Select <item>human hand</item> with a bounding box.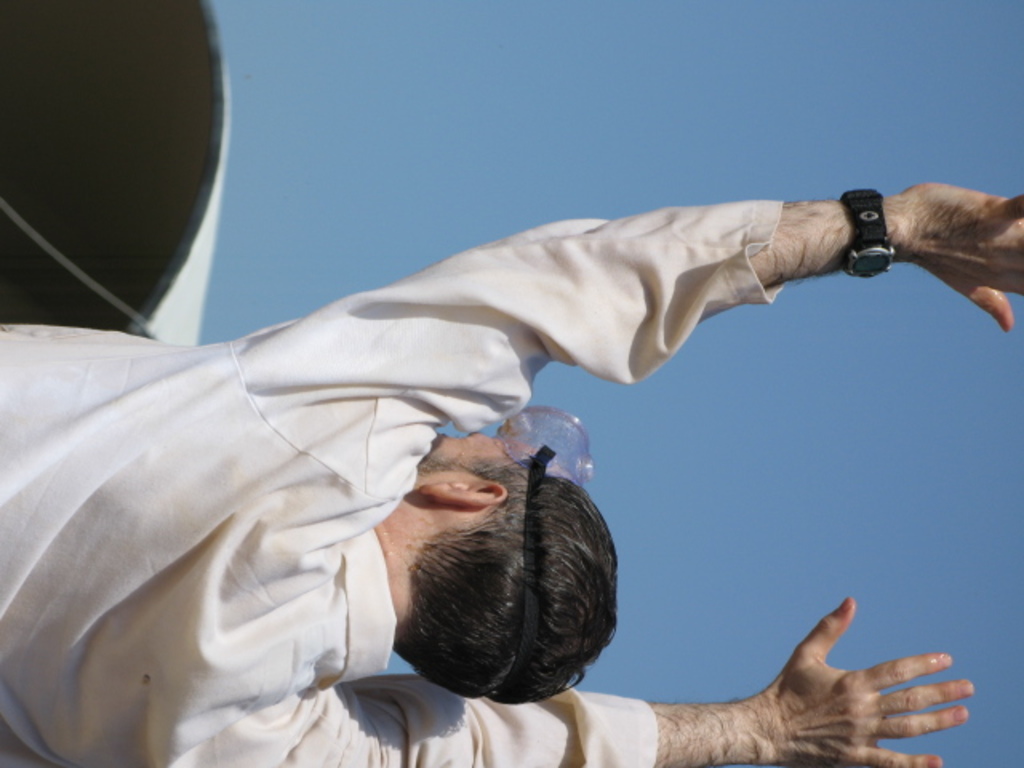
l=693, t=602, r=973, b=758.
